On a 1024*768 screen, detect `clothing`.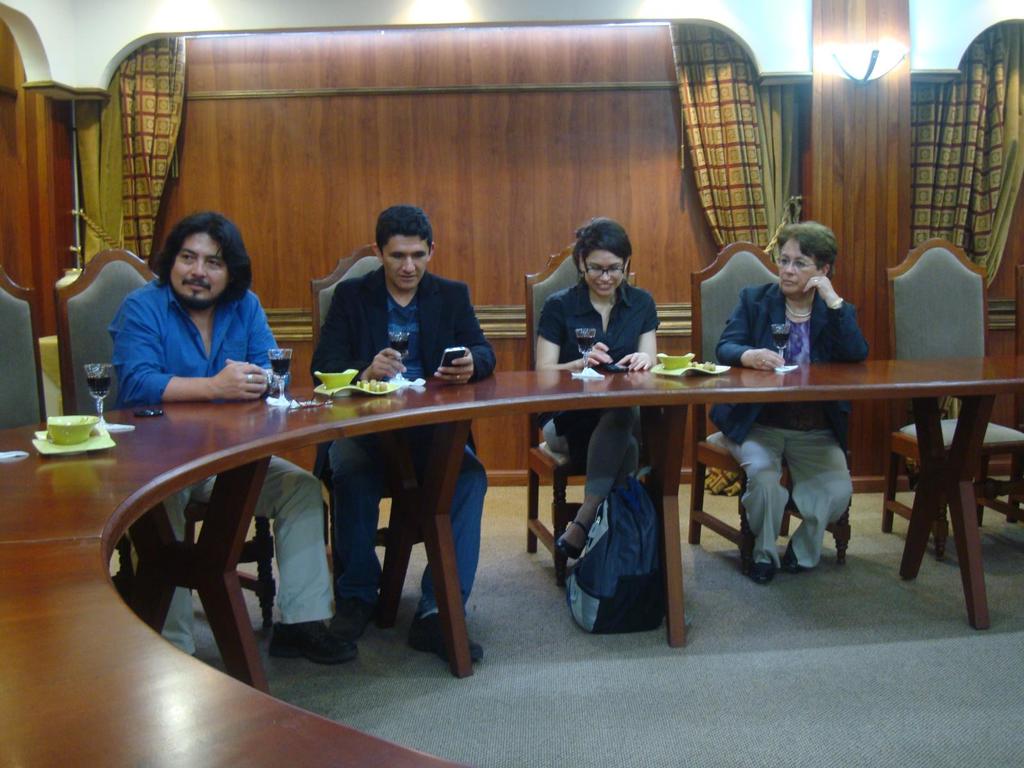
box=[109, 277, 332, 657].
